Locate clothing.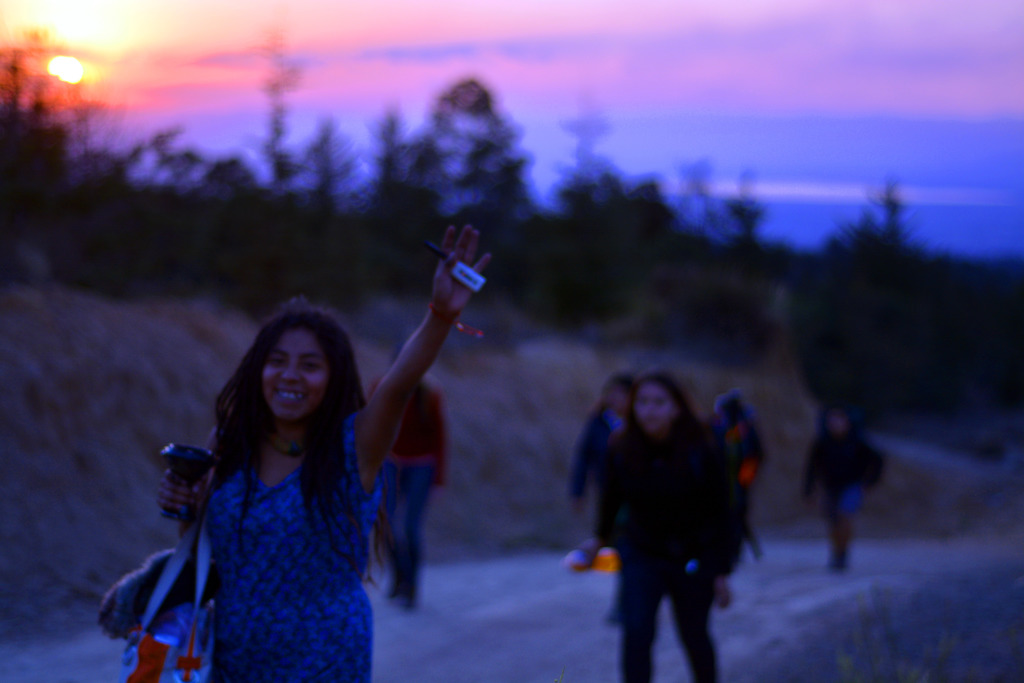
Bounding box: 368 388 453 624.
